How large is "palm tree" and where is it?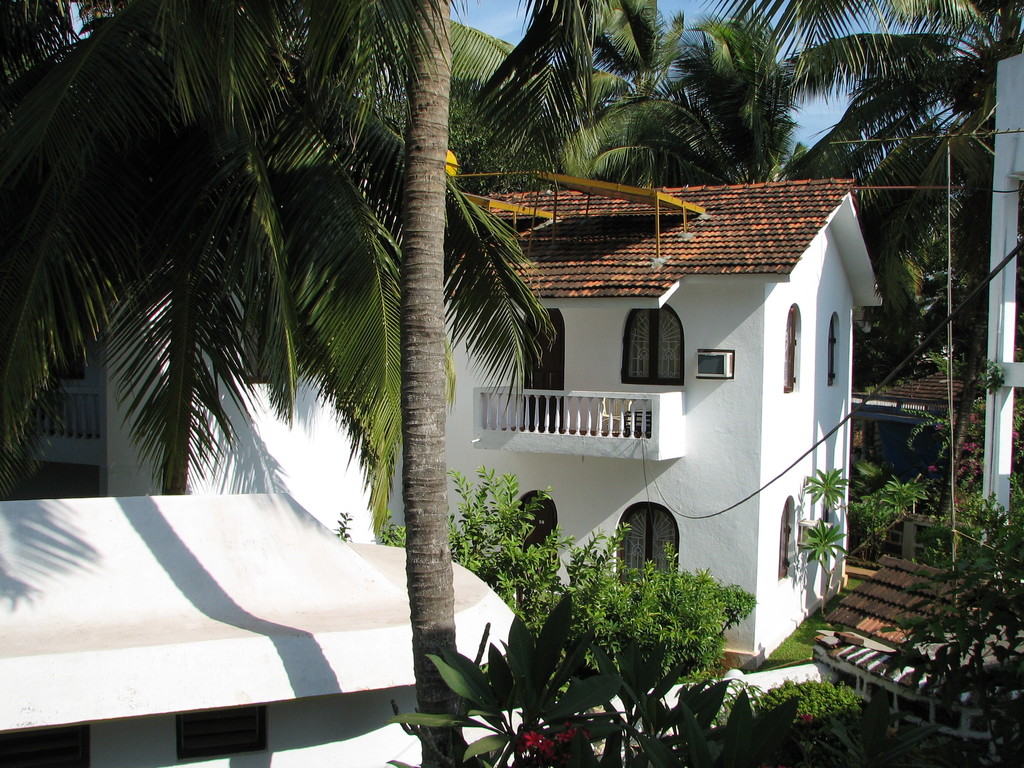
Bounding box: [x1=516, y1=0, x2=604, y2=175].
